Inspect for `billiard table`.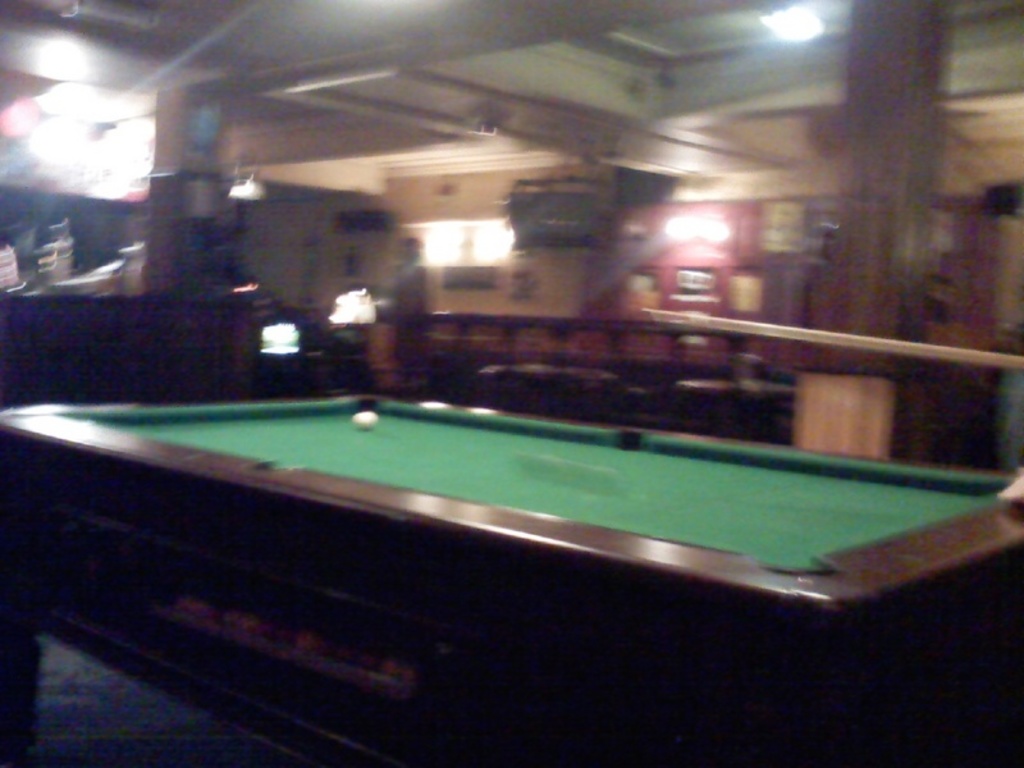
Inspection: detection(0, 402, 1023, 767).
